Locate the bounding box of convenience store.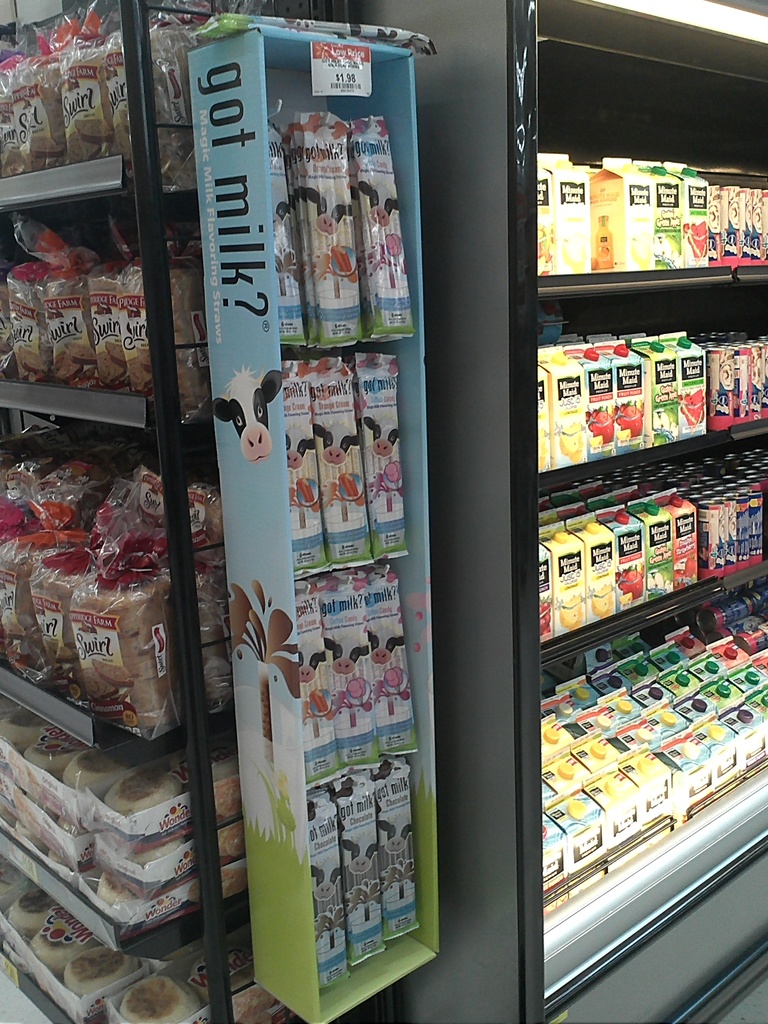
Bounding box: select_region(0, 0, 767, 1023).
